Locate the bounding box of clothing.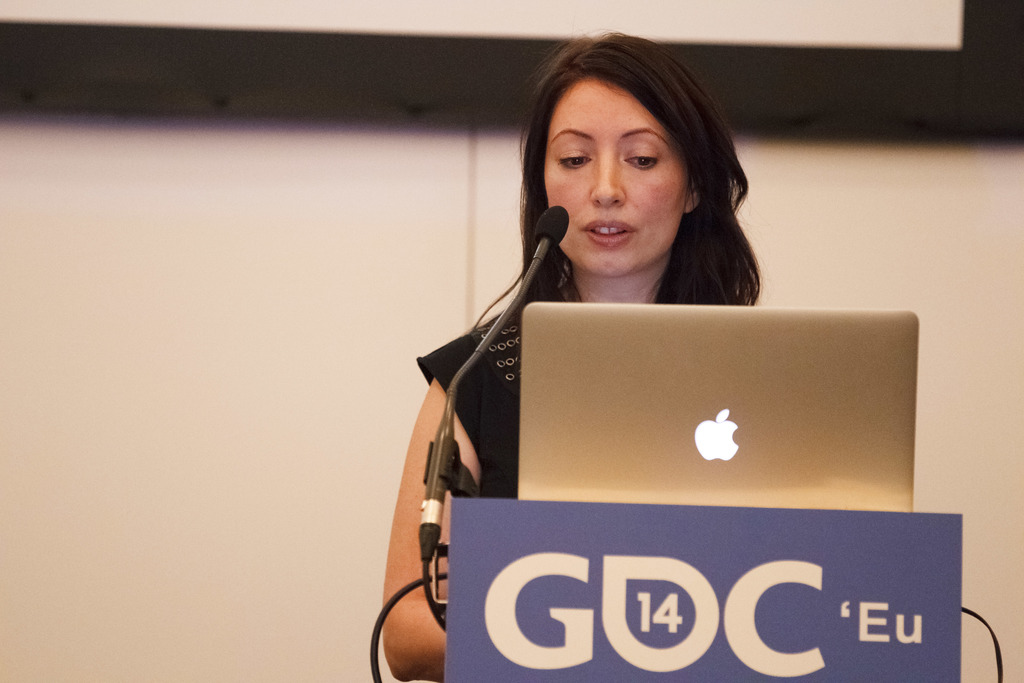
Bounding box: (413, 305, 533, 499).
